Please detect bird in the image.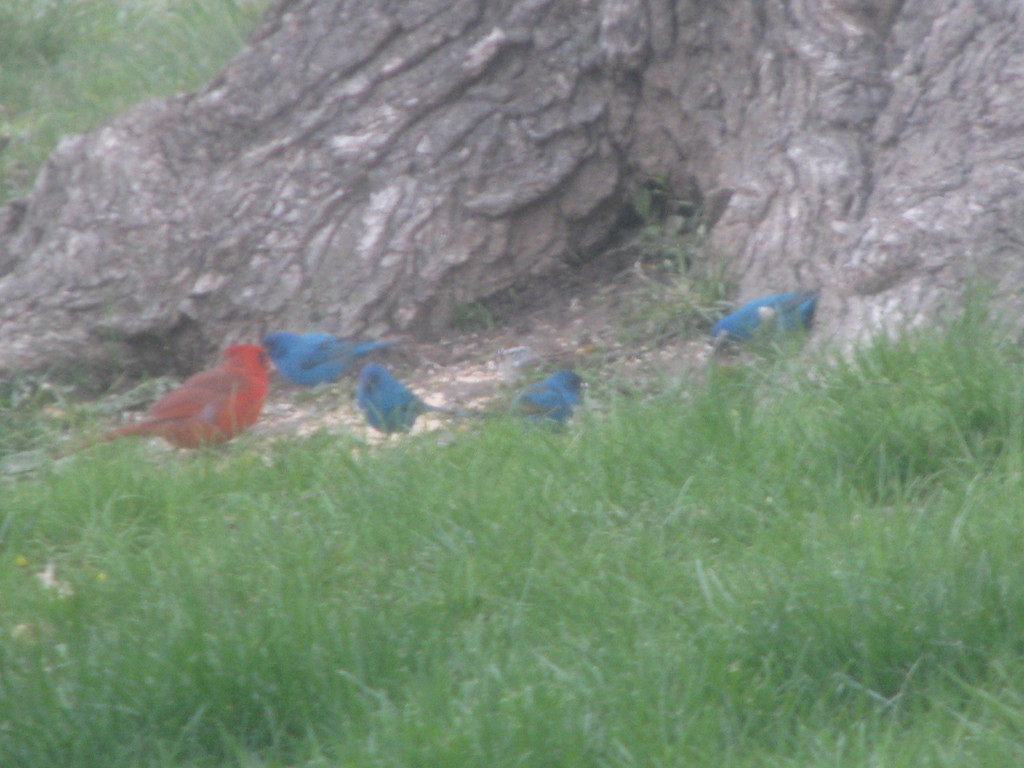
(49, 348, 280, 481).
